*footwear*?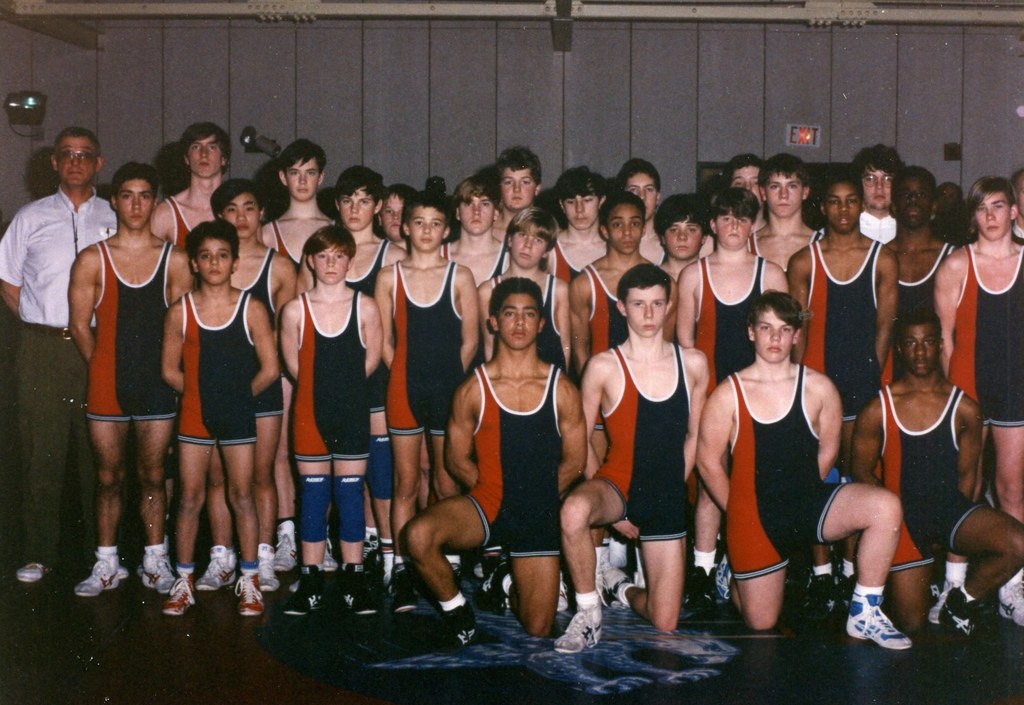
box(14, 561, 54, 585)
